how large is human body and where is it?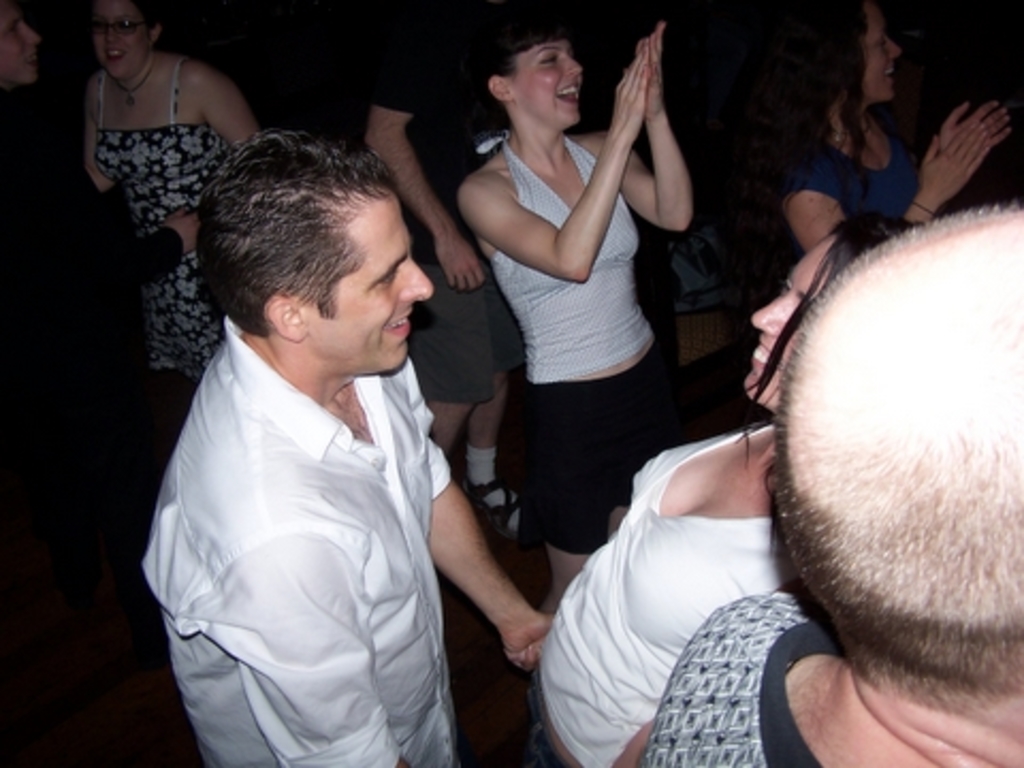
Bounding box: <box>143,130,548,766</box>.
